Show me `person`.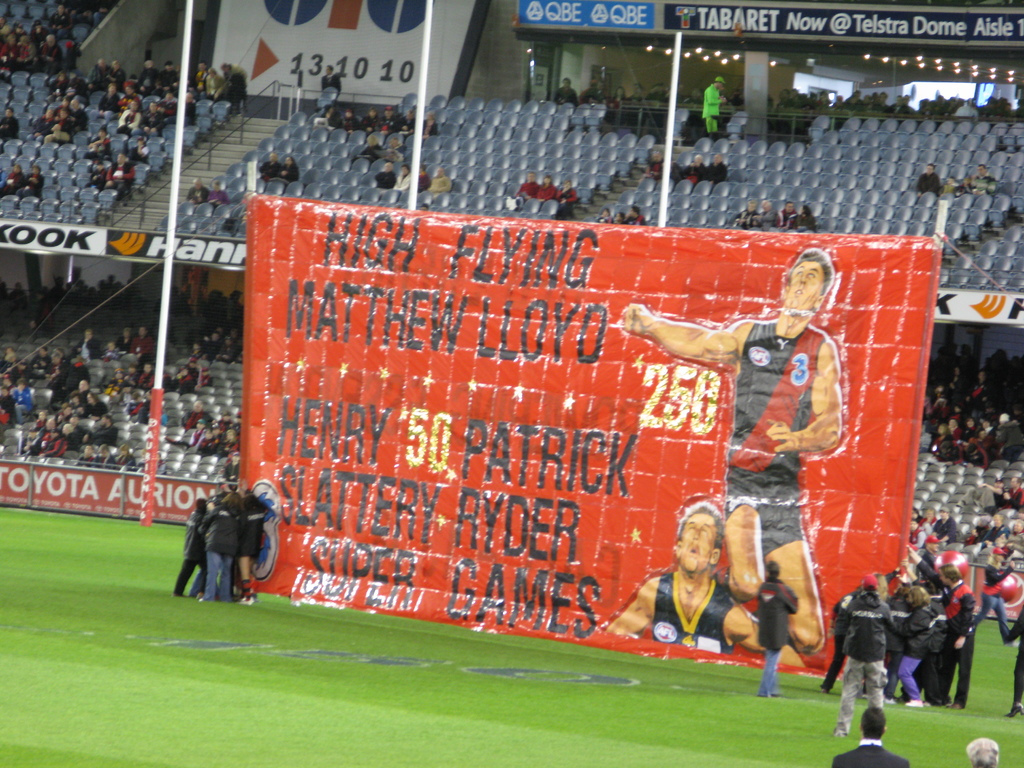
`person` is here: (left=611, top=249, right=844, bottom=655).
